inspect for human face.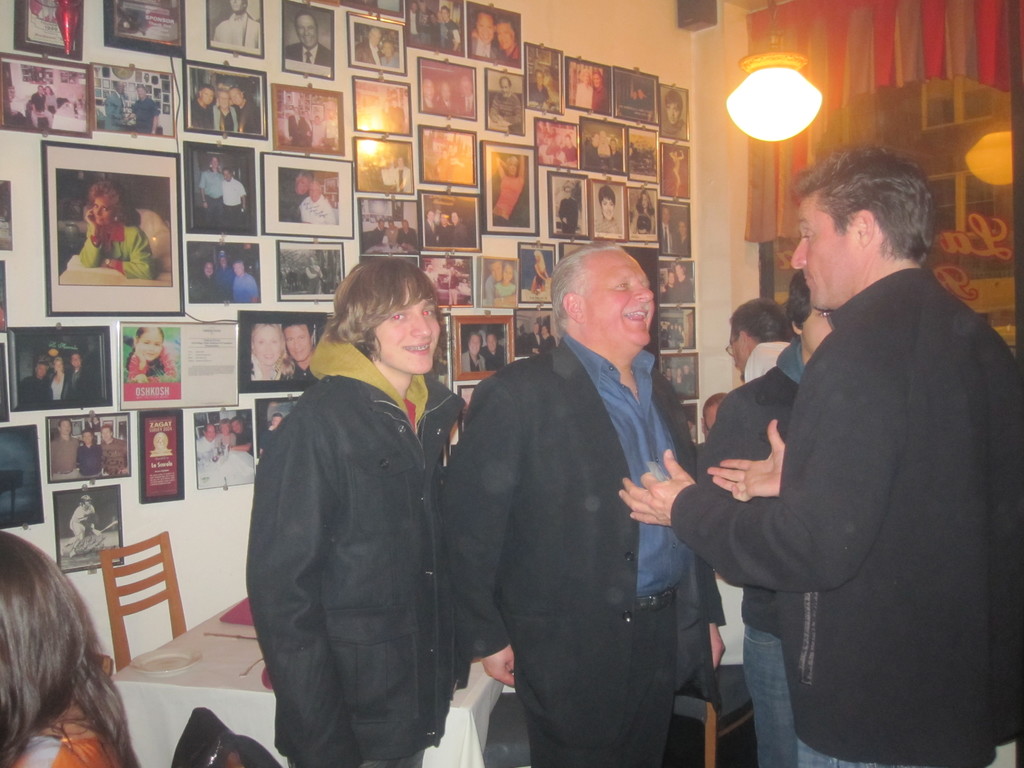
Inspection: 499,80,509,97.
